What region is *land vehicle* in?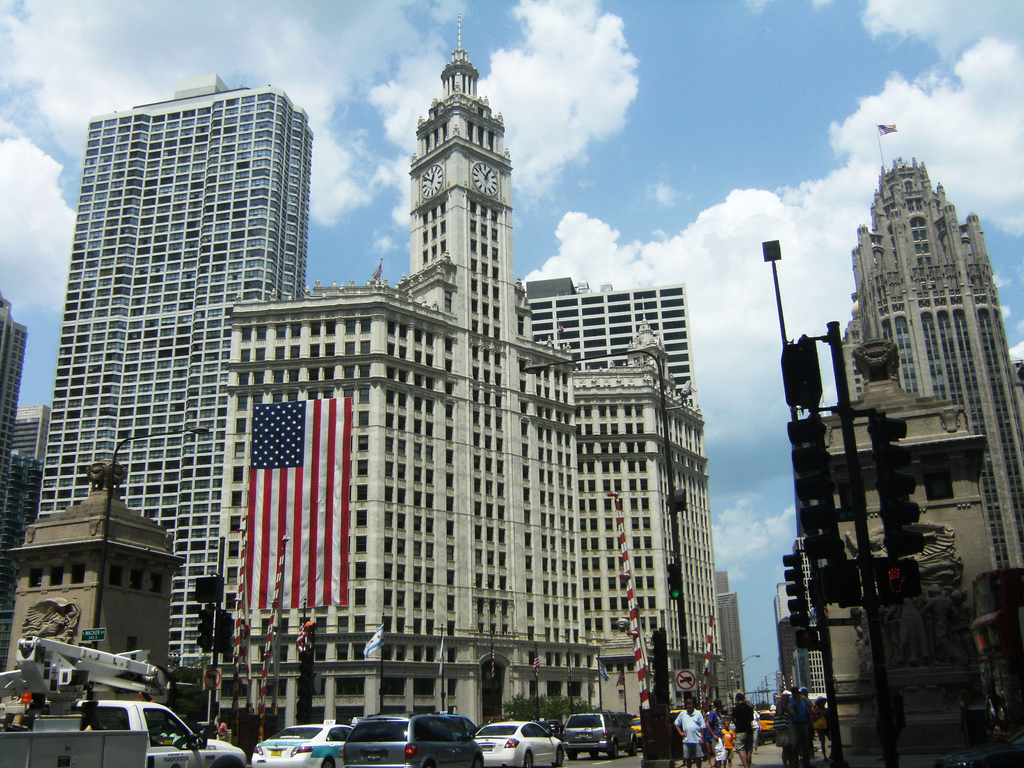
locate(345, 712, 489, 767).
